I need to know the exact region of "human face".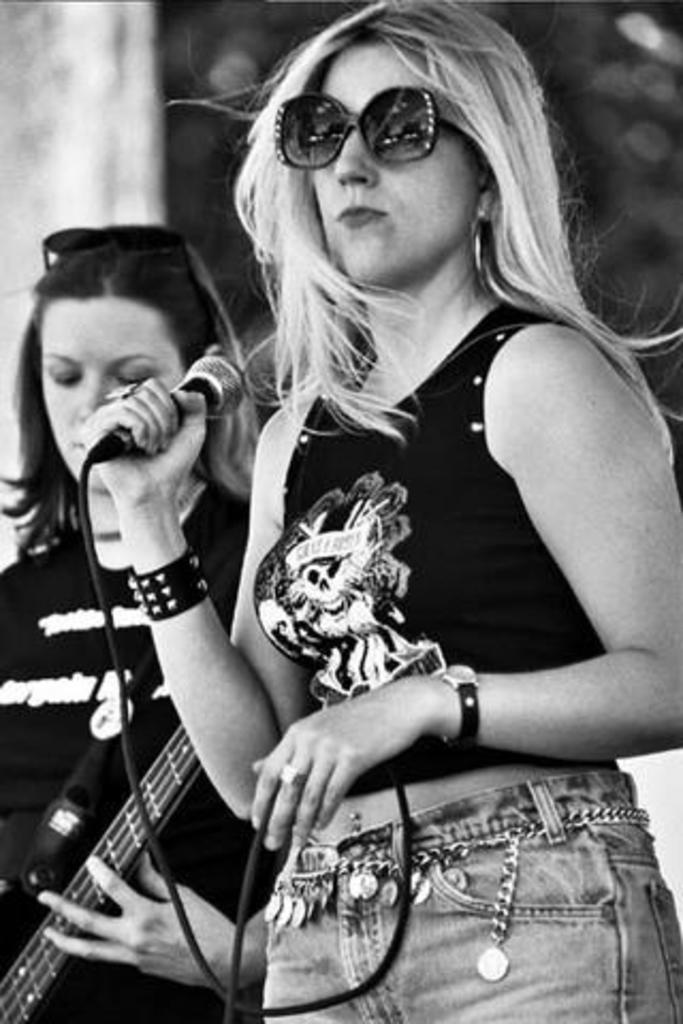
Region: <bbox>307, 45, 485, 286</bbox>.
